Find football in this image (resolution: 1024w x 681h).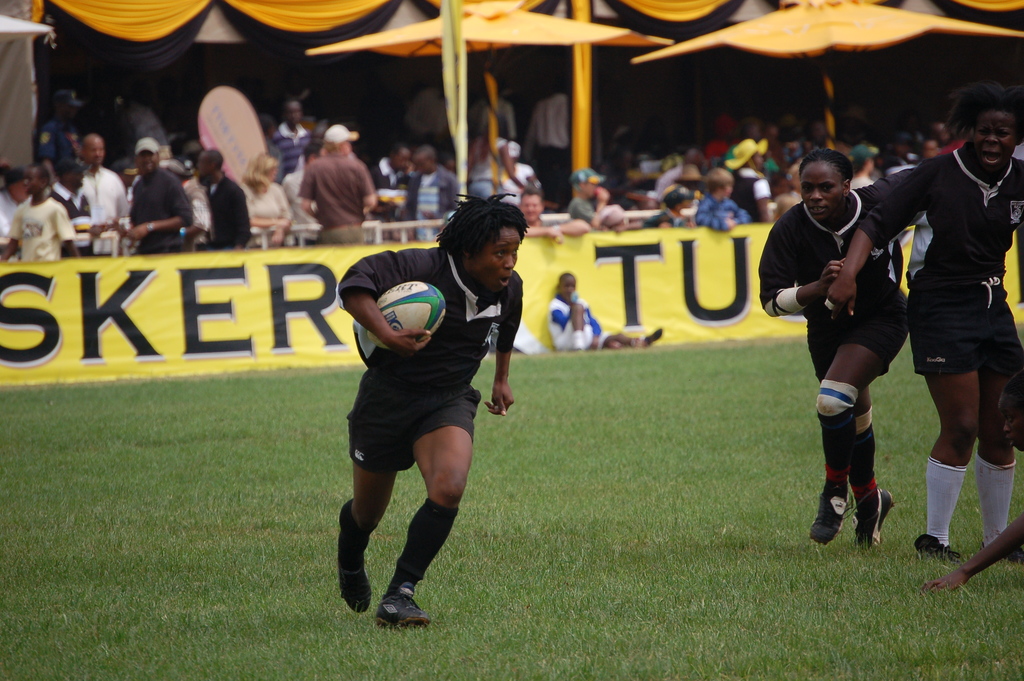
<box>361,279,451,354</box>.
